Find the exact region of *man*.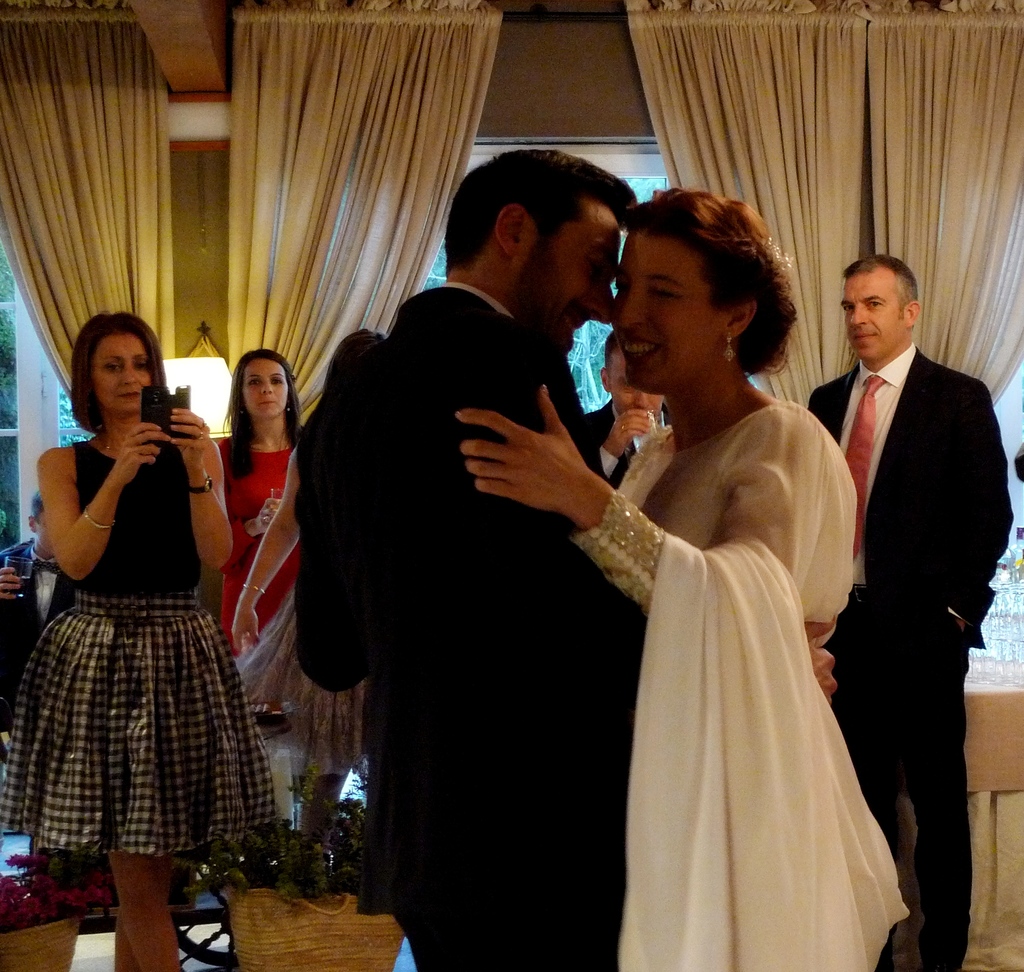
Exact region: crop(579, 335, 680, 490).
